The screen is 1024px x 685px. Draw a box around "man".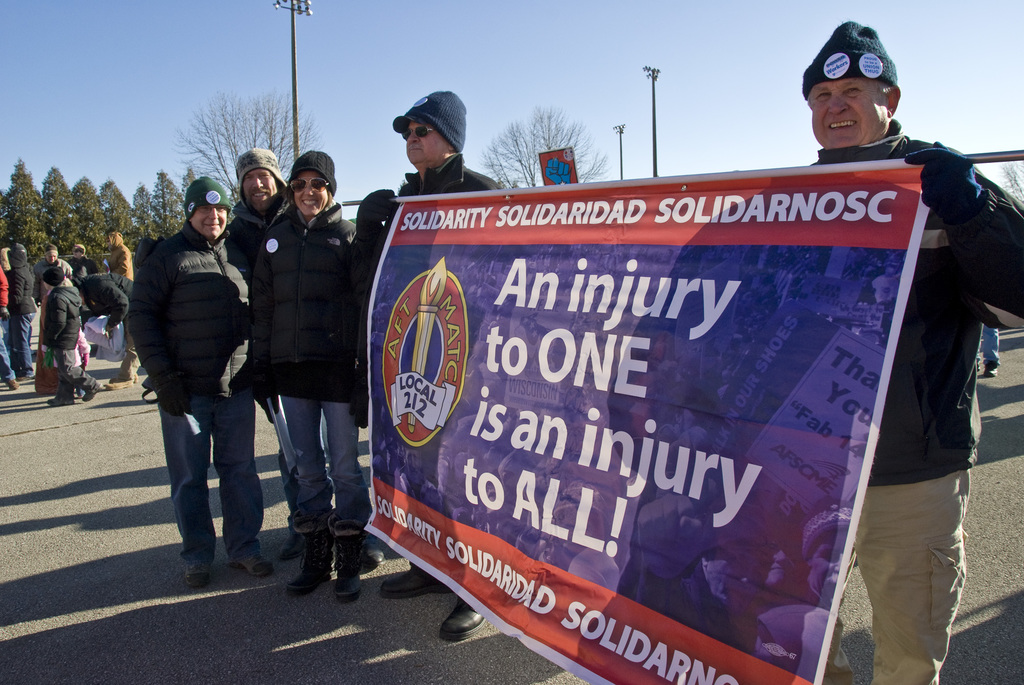
box=[4, 241, 36, 380].
